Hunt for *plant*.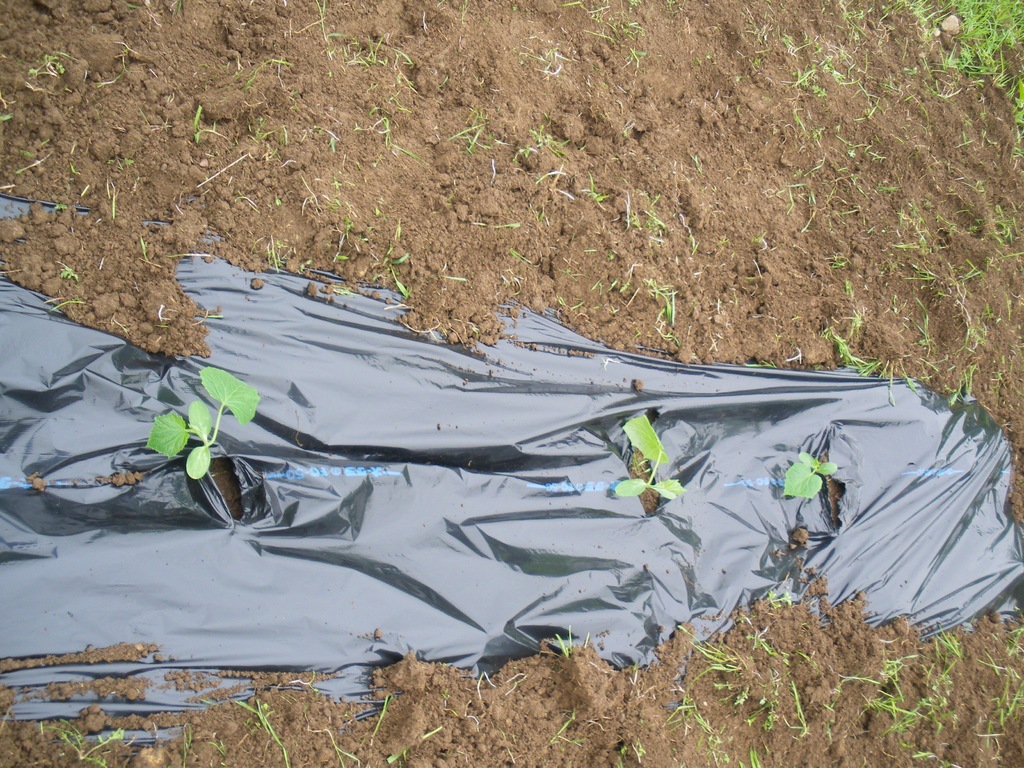
Hunted down at [821,0,884,46].
